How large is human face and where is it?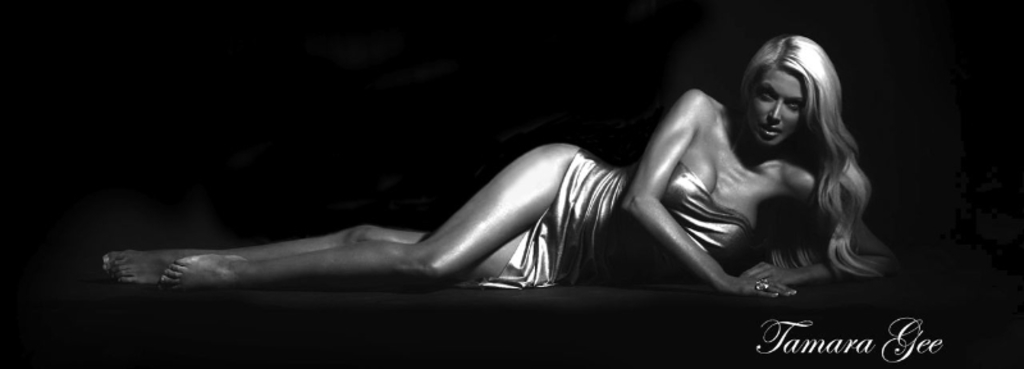
Bounding box: <bbox>753, 70, 808, 147</bbox>.
